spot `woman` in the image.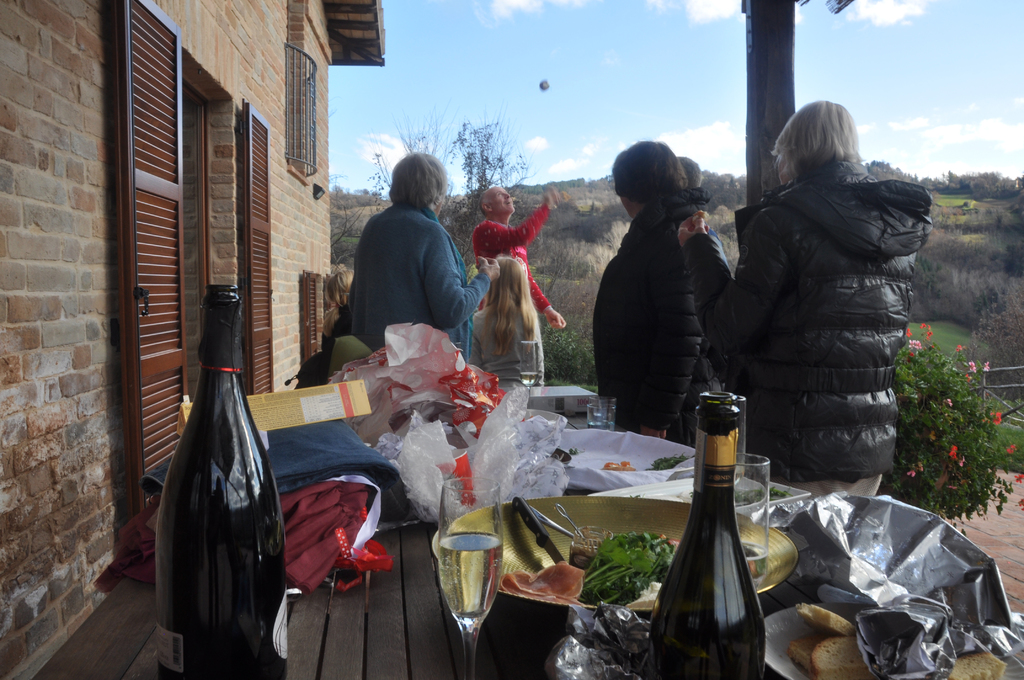
`woman` found at box(342, 151, 509, 365).
